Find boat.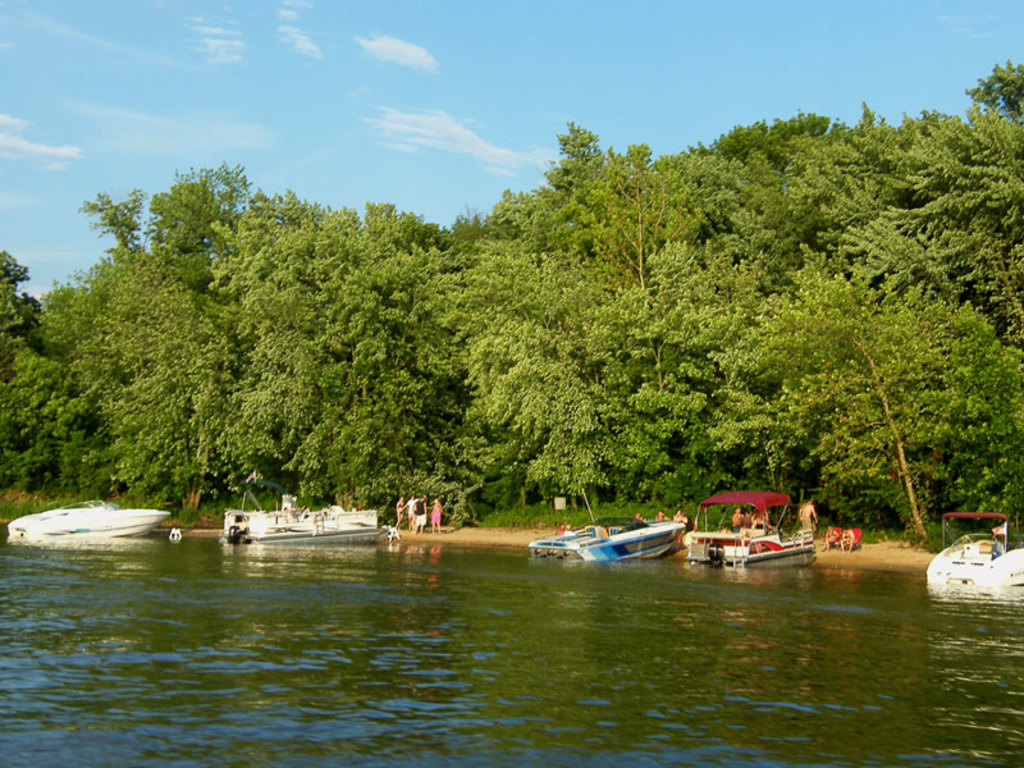
{"left": 684, "top": 481, "right": 818, "bottom": 570}.
